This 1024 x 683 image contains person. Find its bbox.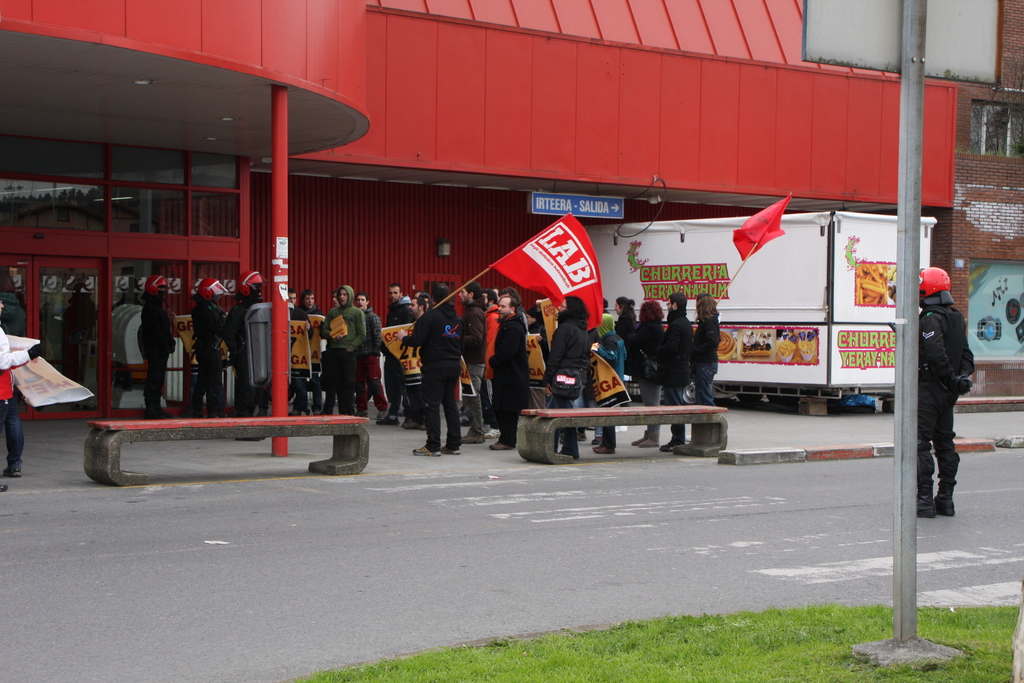
box=[184, 267, 238, 416].
